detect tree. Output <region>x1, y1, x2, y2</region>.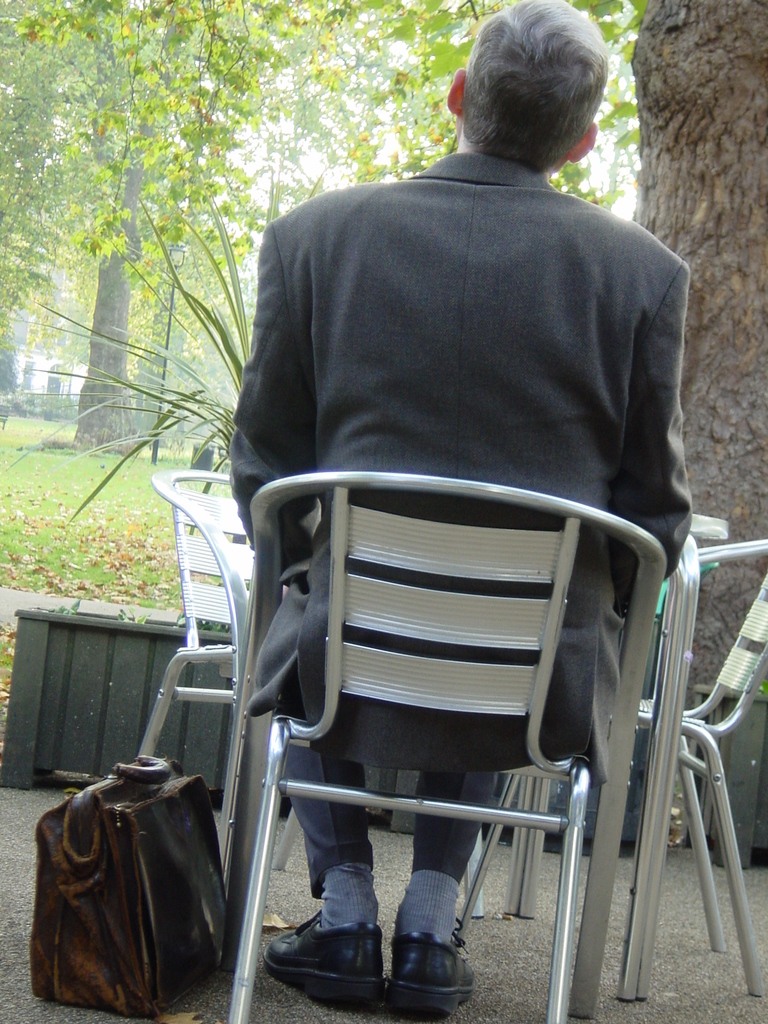
<region>29, 24, 312, 538</region>.
